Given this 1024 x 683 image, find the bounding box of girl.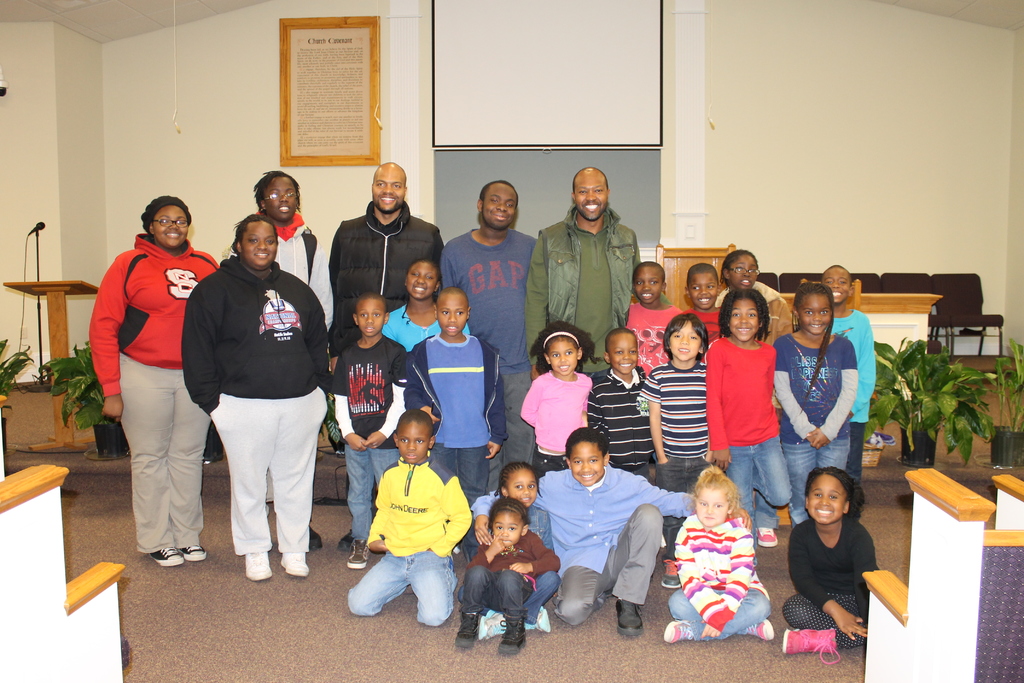
<box>455,498,564,660</box>.
